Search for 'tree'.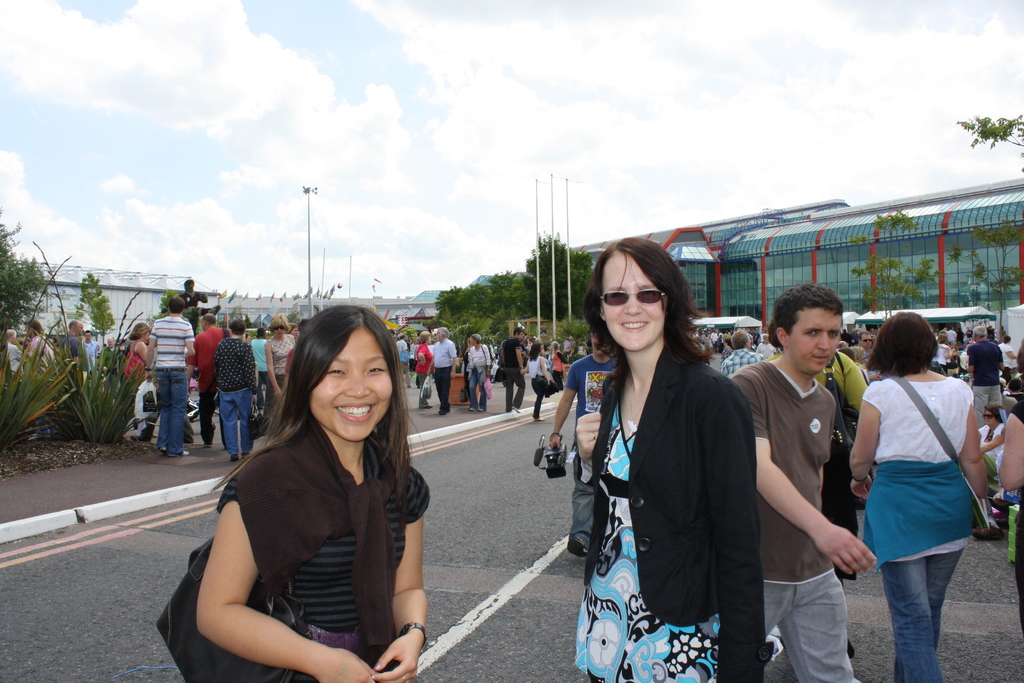
Found at left=77, top=273, right=113, bottom=348.
